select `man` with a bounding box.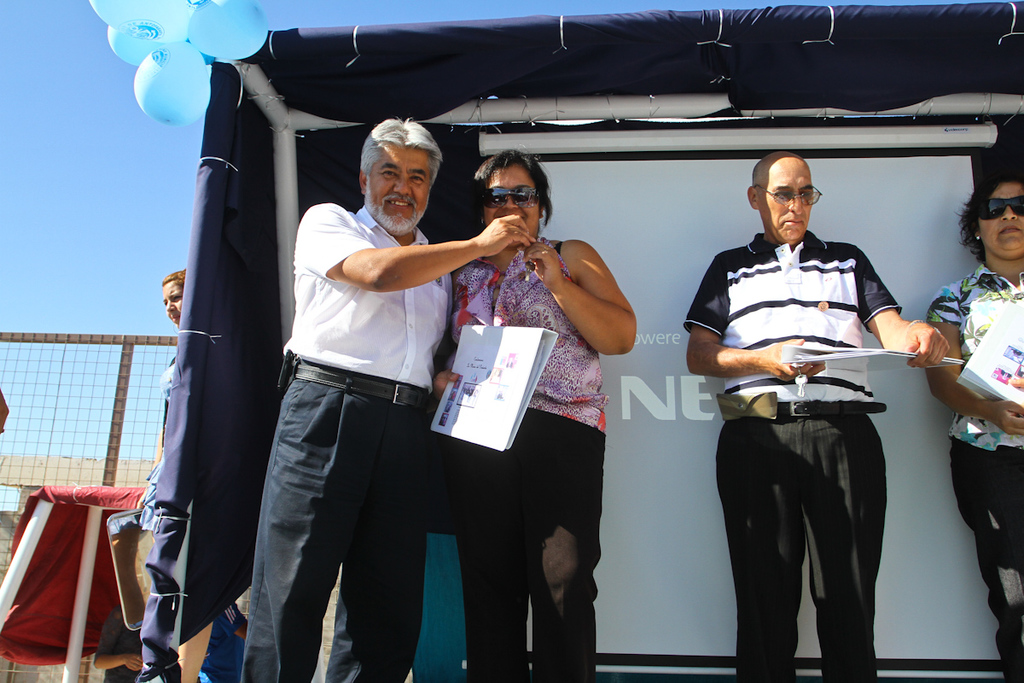
[x1=692, y1=171, x2=934, y2=639].
